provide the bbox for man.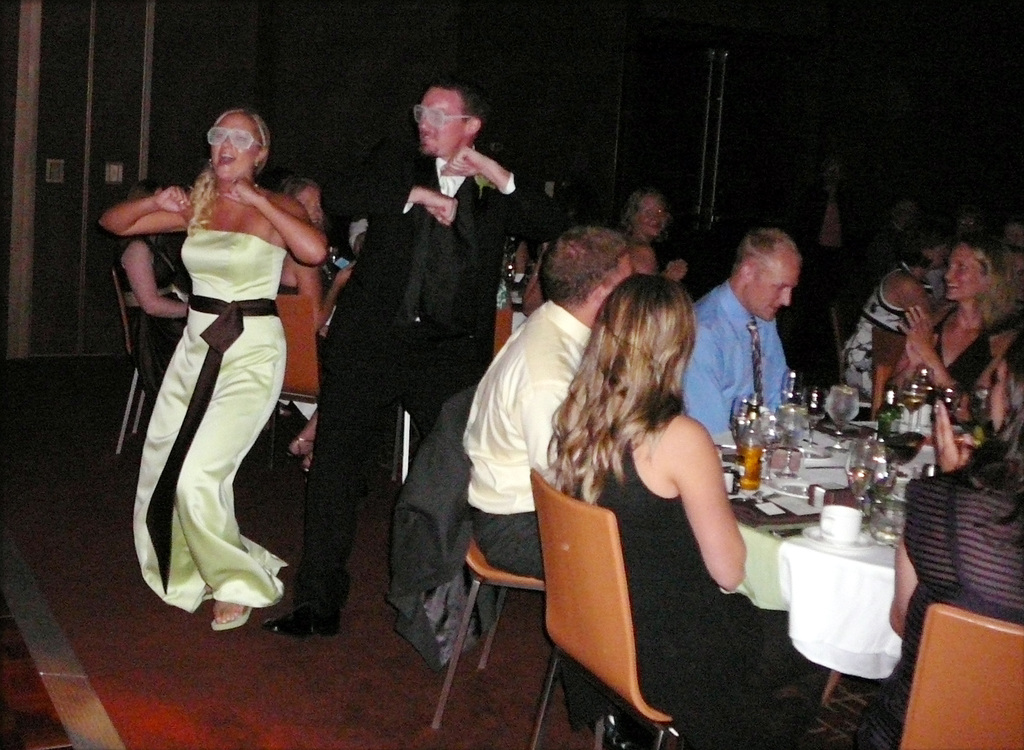
rect(463, 225, 649, 749).
